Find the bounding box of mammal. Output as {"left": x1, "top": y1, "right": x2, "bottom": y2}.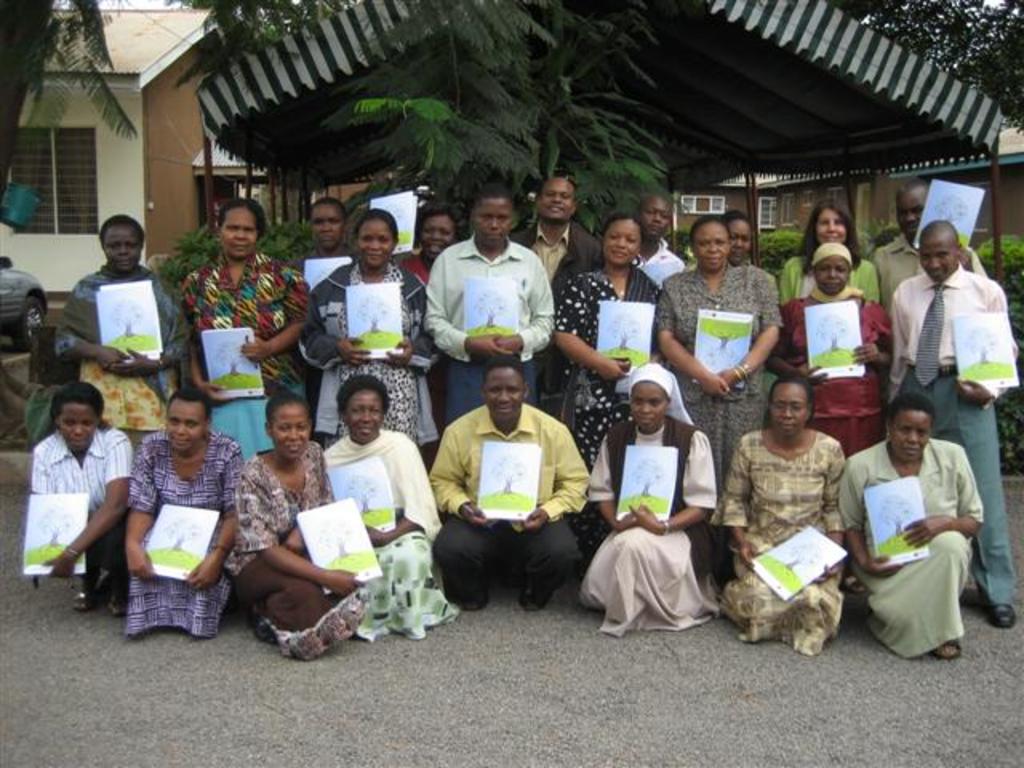
{"left": 232, "top": 395, "right": 368, "bottom": 664}.
